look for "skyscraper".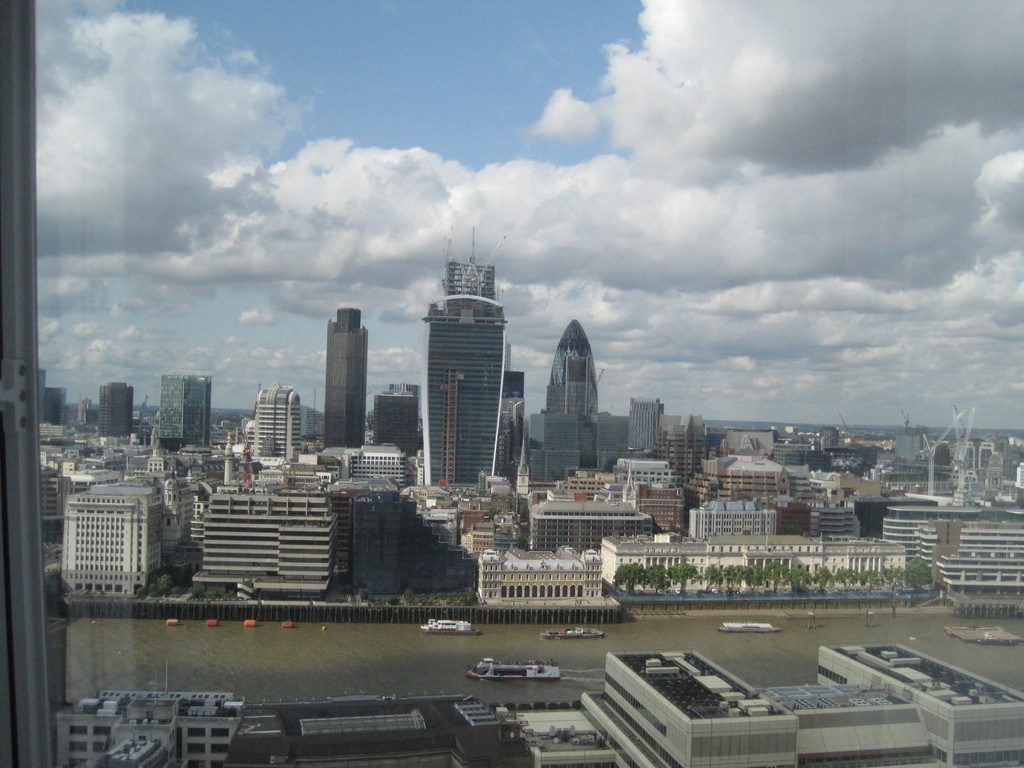
Found: crop(419, 223, 510, 500).
